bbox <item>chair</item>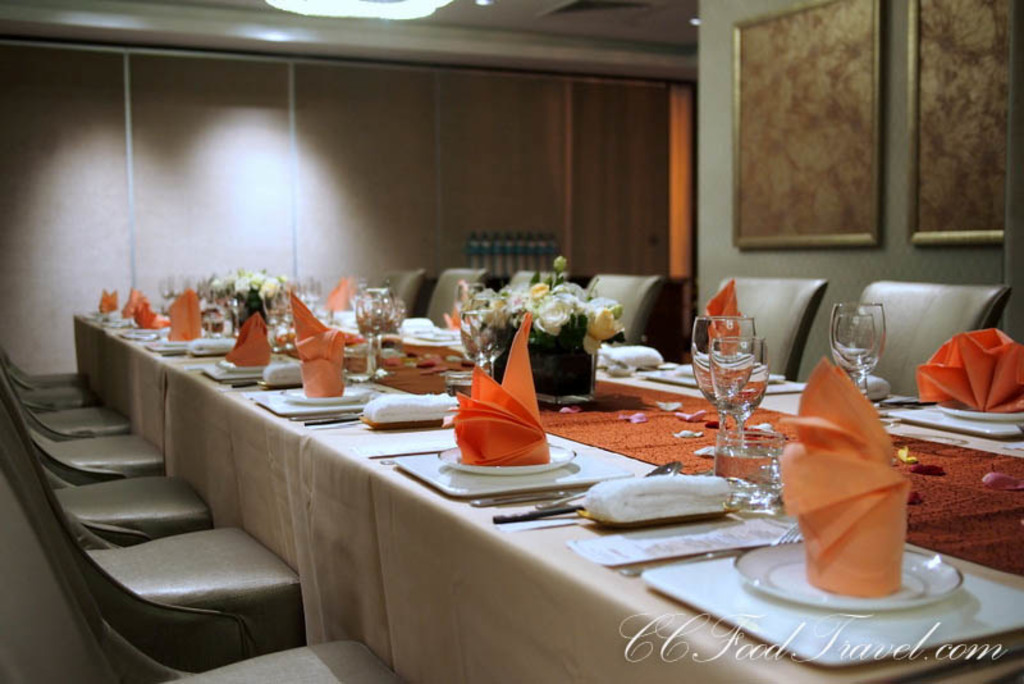
837,283,1005,391
